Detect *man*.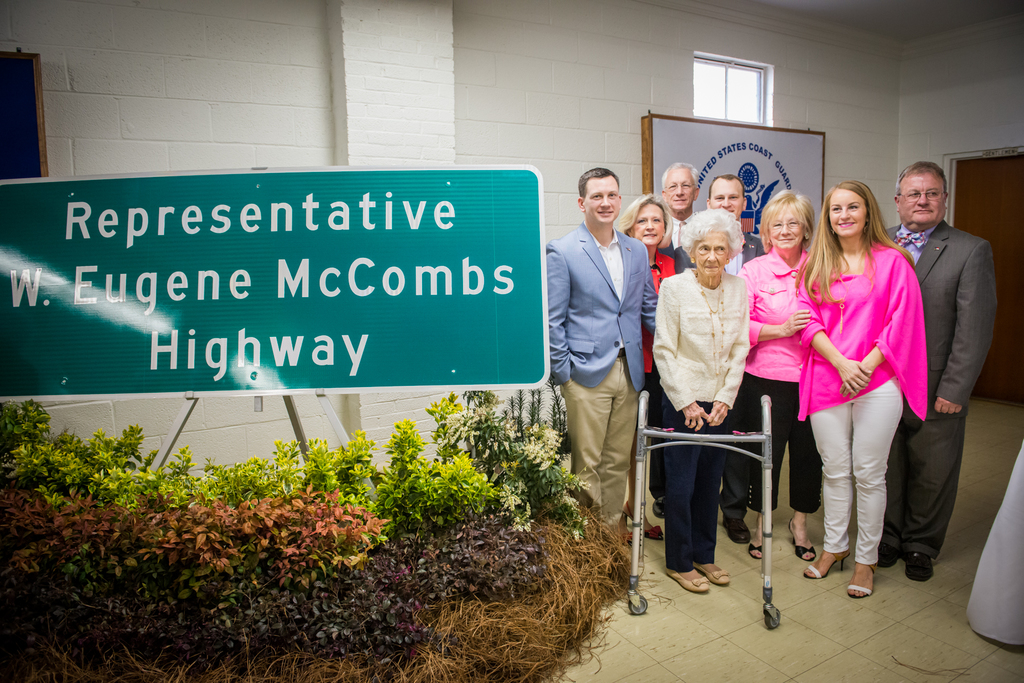
Detected at (557, 161, 664, 552).
